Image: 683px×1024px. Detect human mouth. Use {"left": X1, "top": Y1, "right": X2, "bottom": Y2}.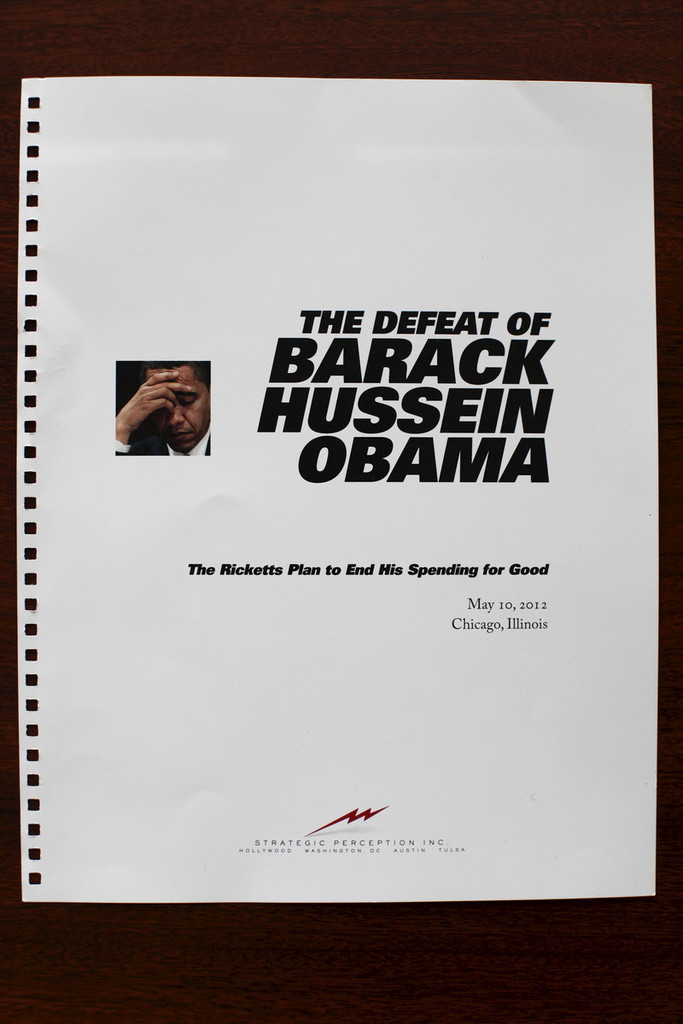
{"left": 168, "top": 429, "right": 193, "bottom": 441}.
